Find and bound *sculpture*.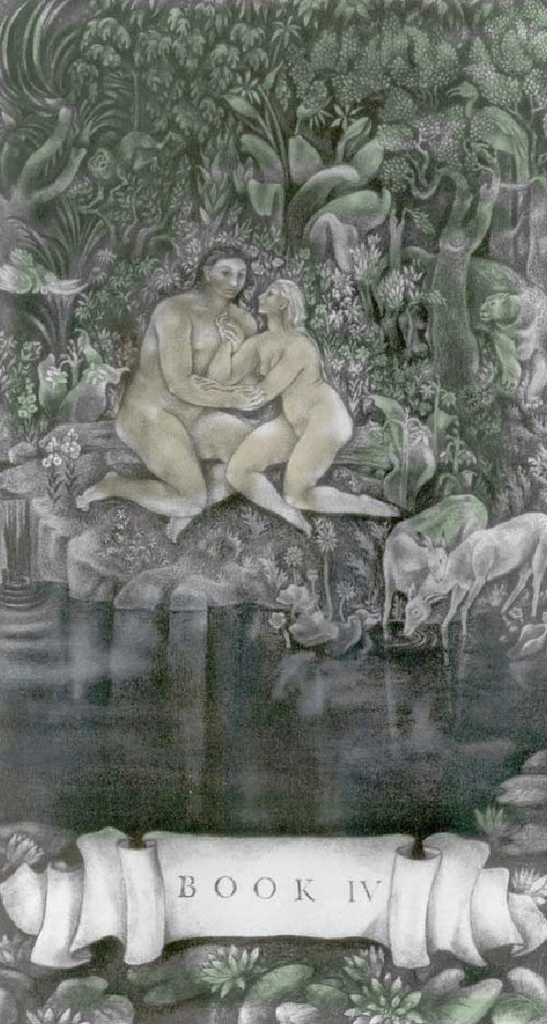
Bound: pyautogui.locateOnScreen(478, 287, 546, 406).
